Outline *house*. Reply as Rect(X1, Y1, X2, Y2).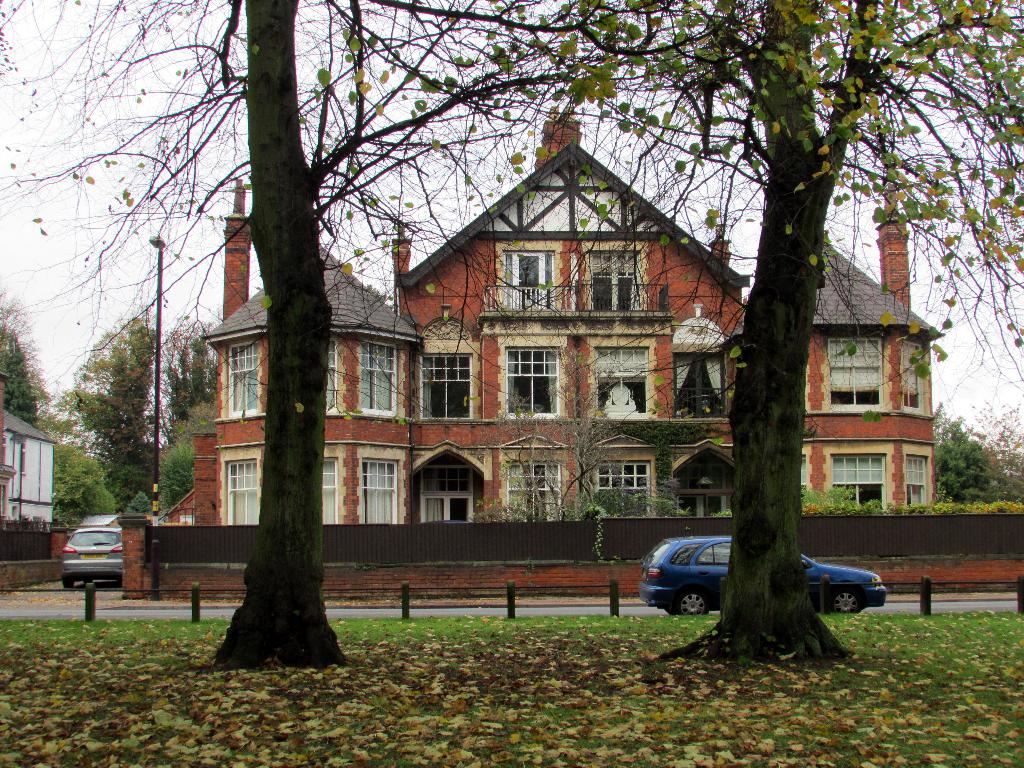
Rect(211, 111, 879, 617).
